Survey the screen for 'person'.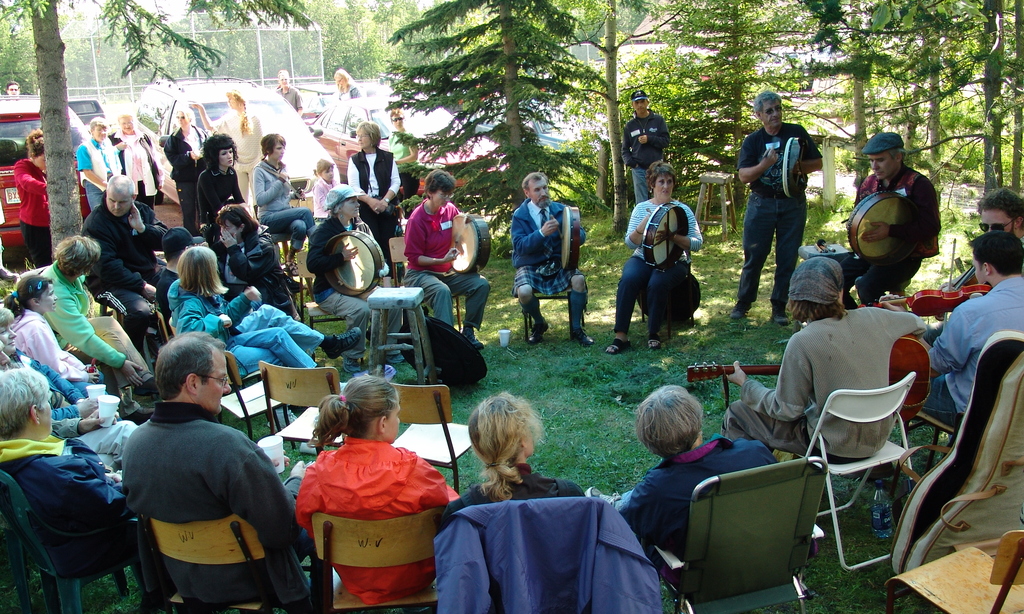
Survey found: <bbox>621, 86, 673, 197</bbox>.
